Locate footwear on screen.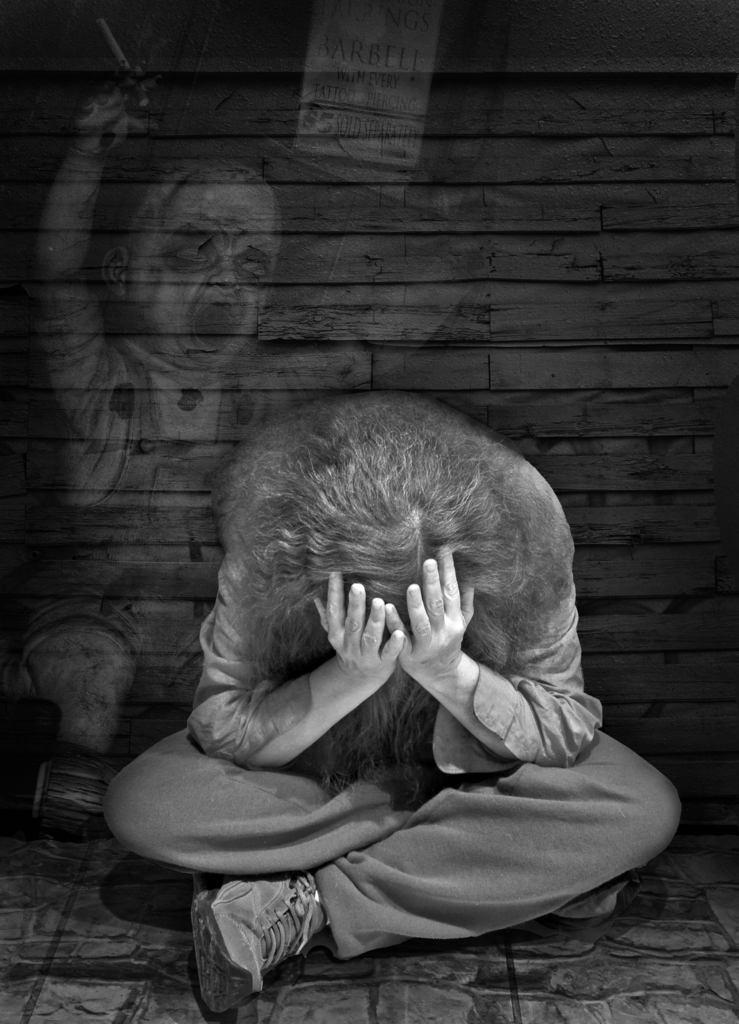
On screen at {"x1": 190, "y1": 871, "x2": 326, "y2": 1016}.
